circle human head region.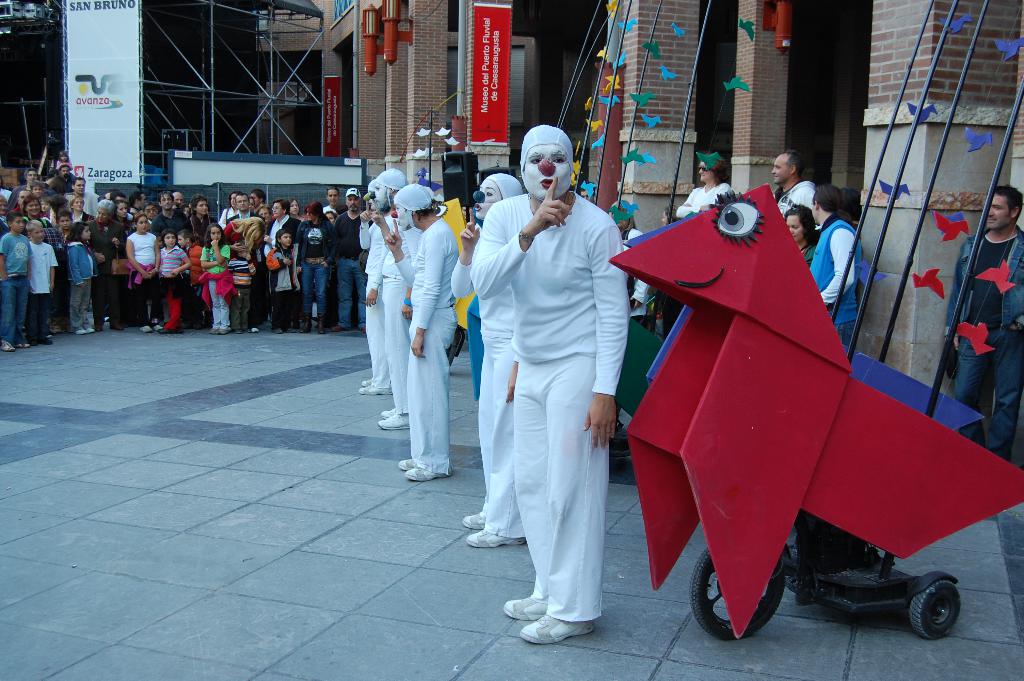
Region: 8 188 26 209.
